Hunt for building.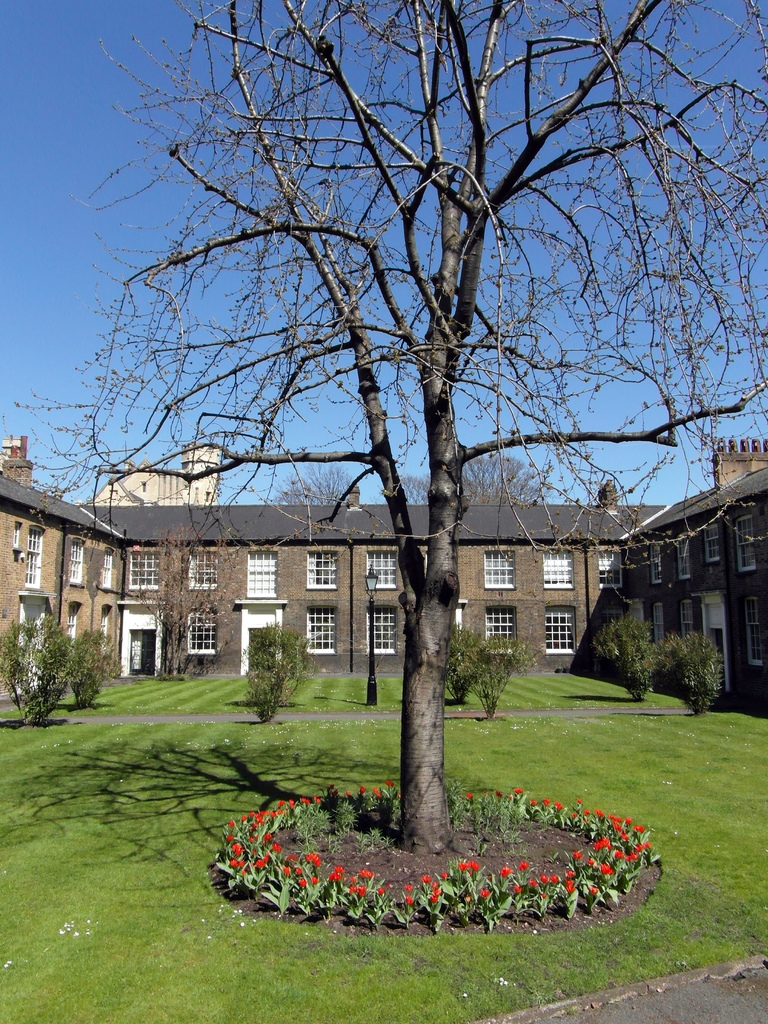
Hunted down at box(0, 442, 767, 719).
